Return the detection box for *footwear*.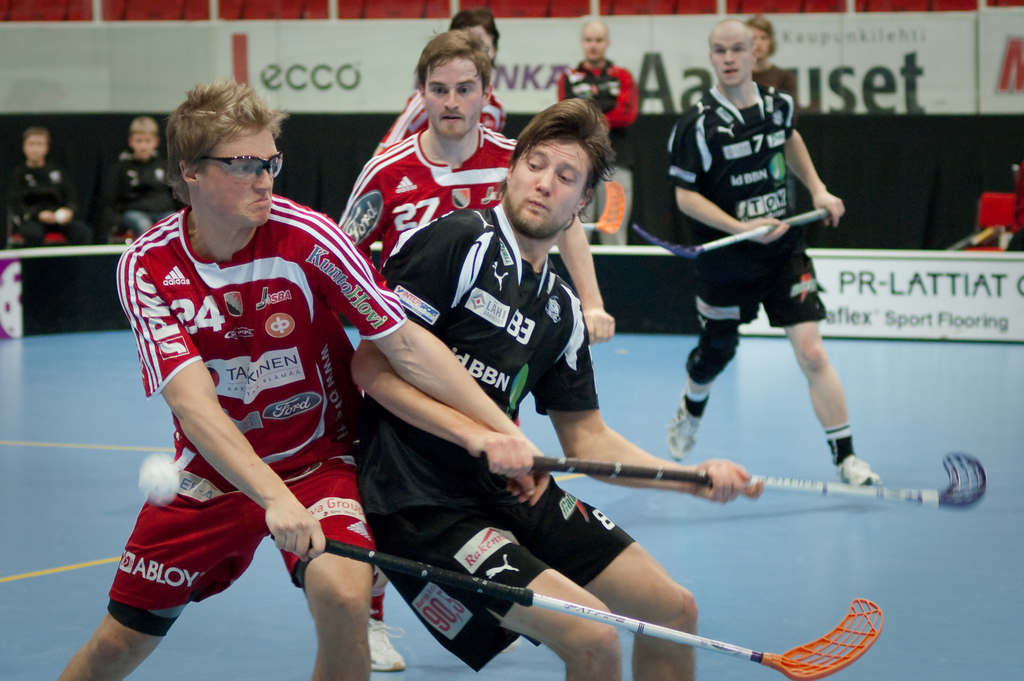
select_region(666, 385, 701, 461).
